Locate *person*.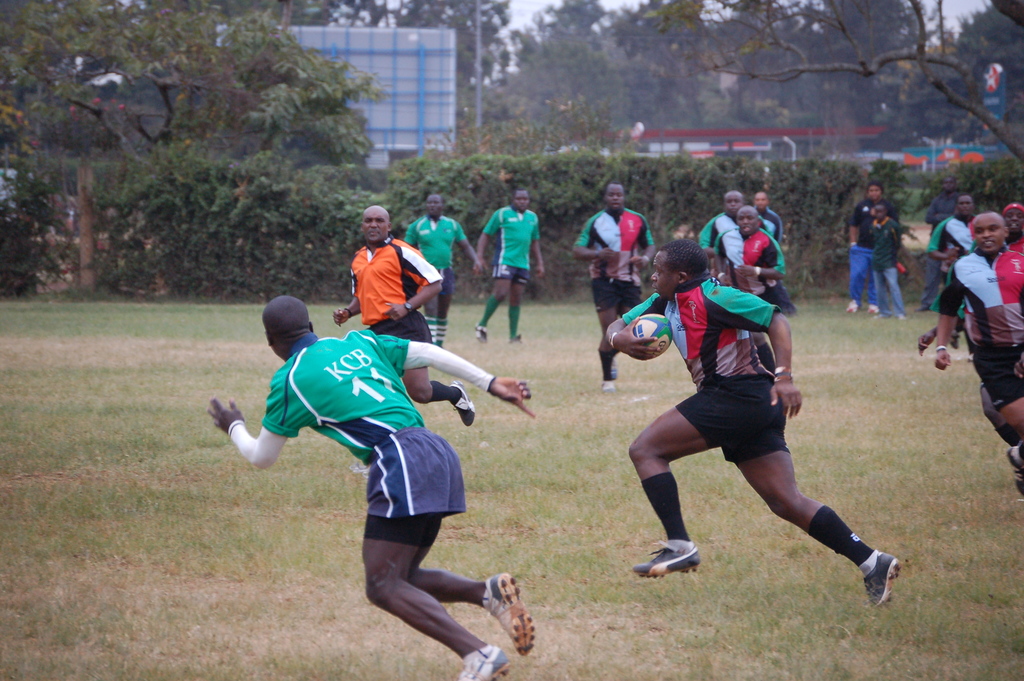
Bounding box: rect(711, 203, 787, 314).
